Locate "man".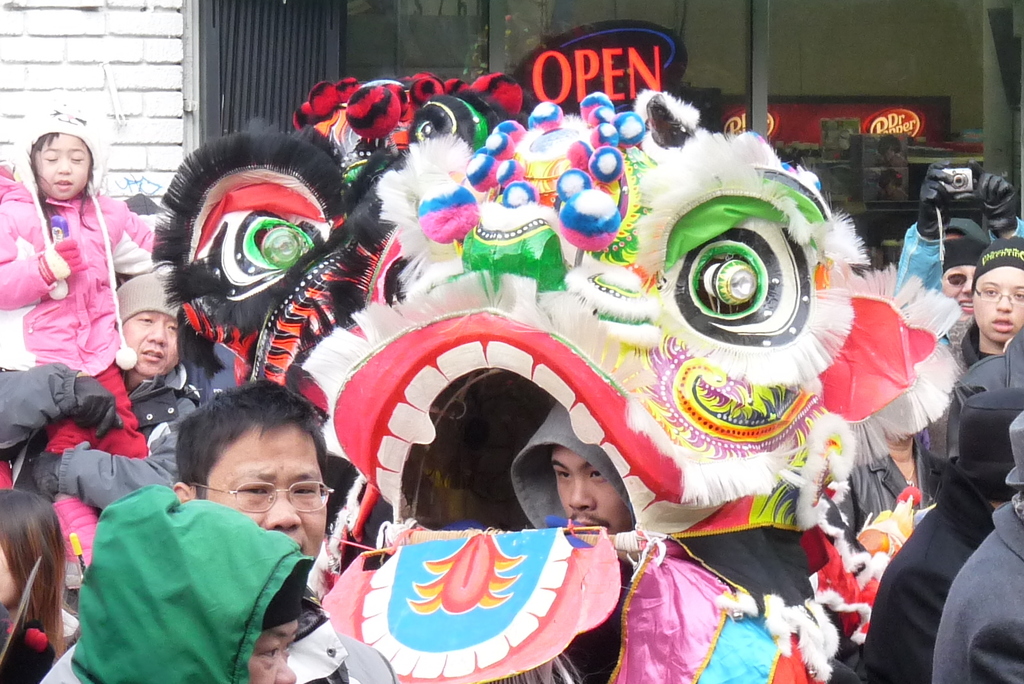
Bounding box: x1=512 y1=400 x2=630 y2=683.
